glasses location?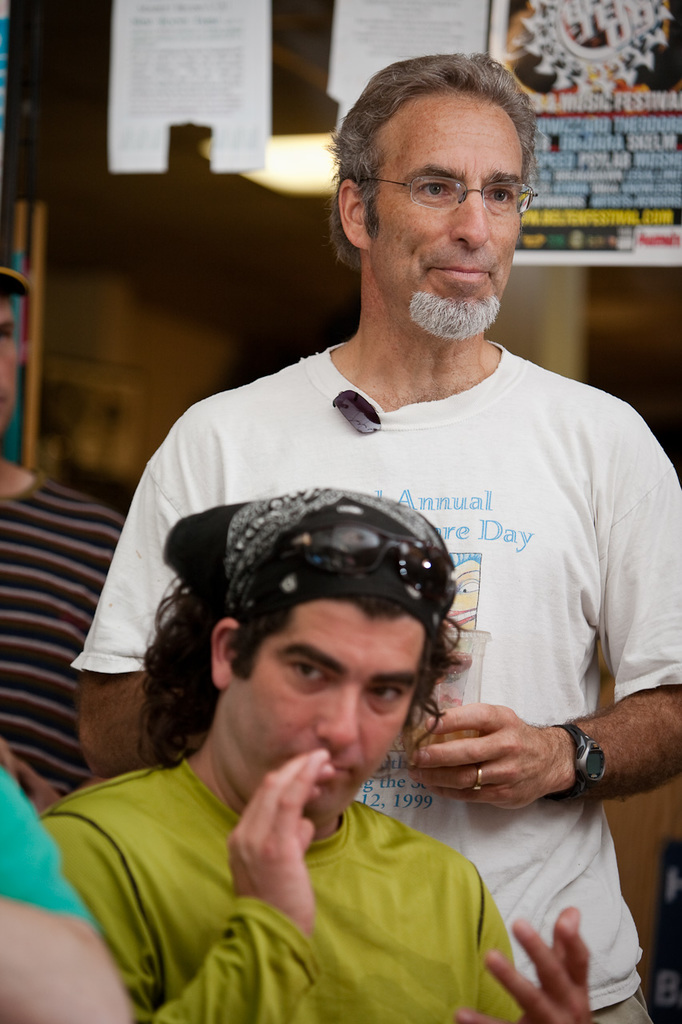
detection(376, 153, 536, 210)
